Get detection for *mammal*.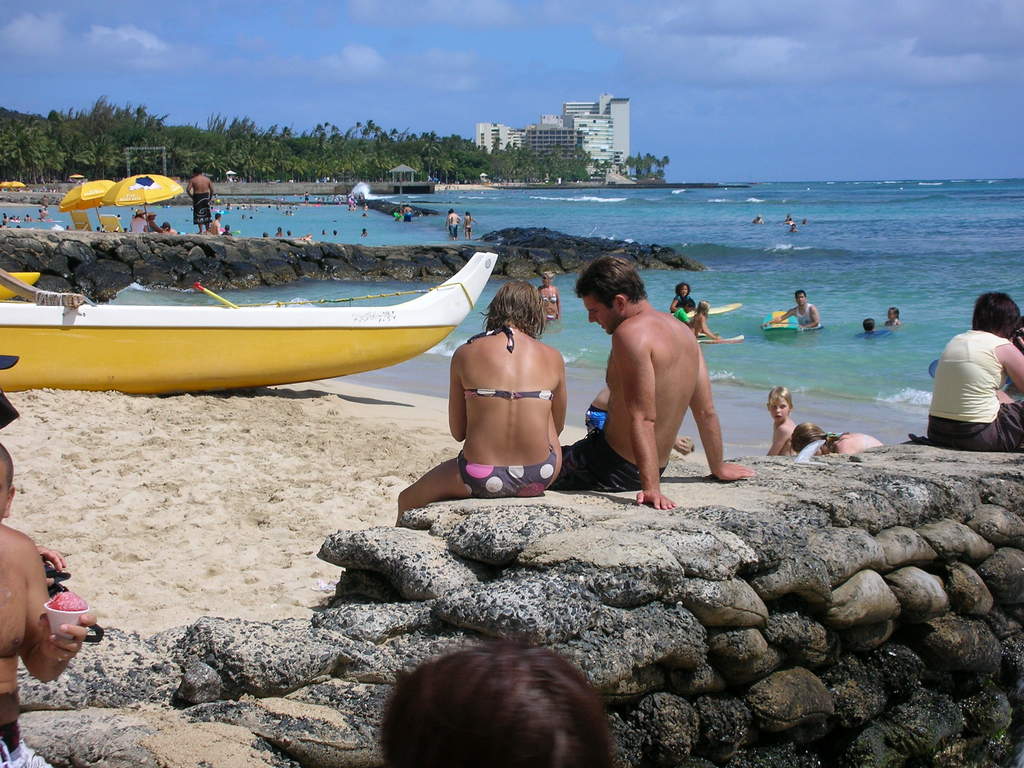
Detection: x1=129, y1=207, x2=132, y2=210.
